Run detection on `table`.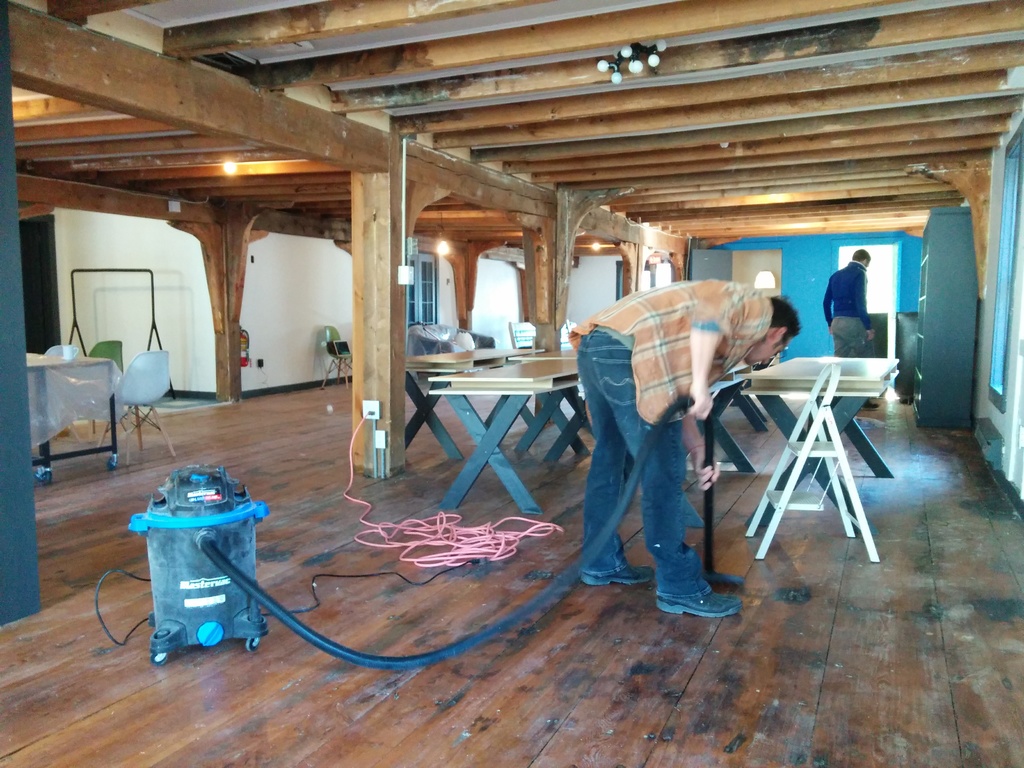
Result: detection(743, 358, 895, 527).
